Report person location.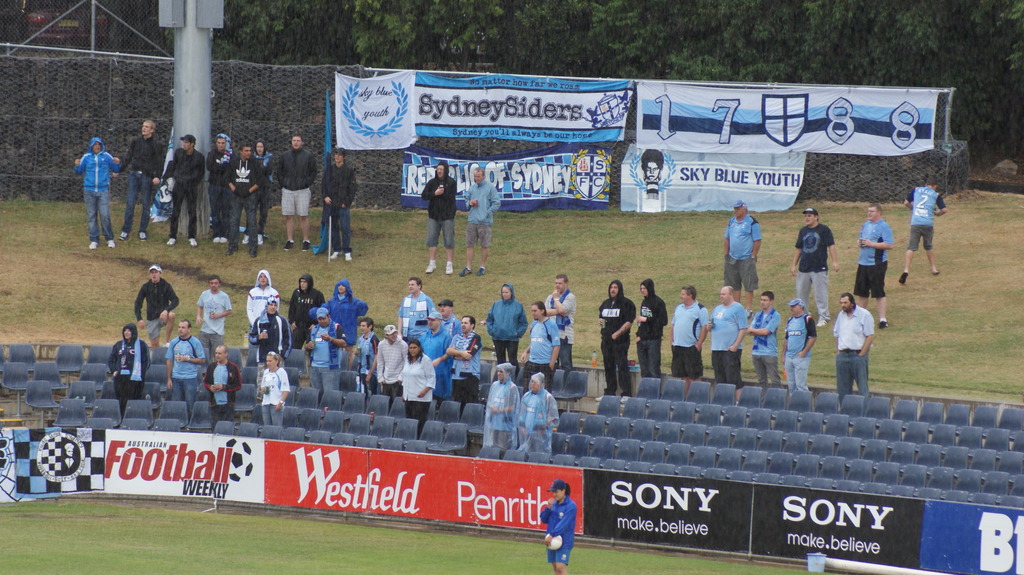
Report: bbox=[856, 205, 893, 328].
